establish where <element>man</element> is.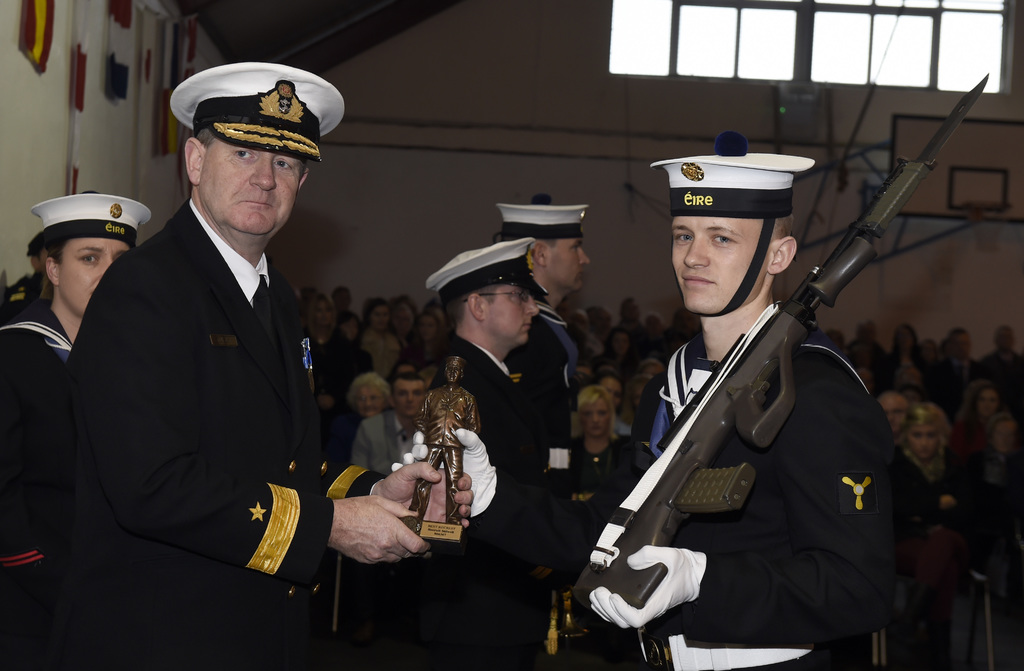
Established at bbox(56, 60, 480, 670).
